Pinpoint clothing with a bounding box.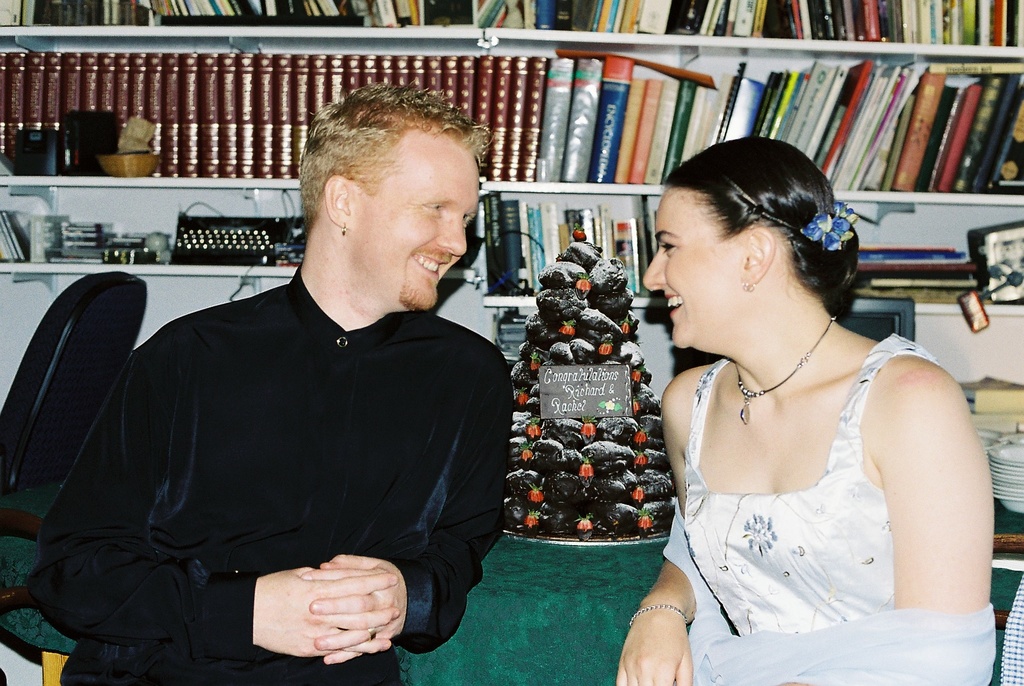
[40, 224, 512, 673].
